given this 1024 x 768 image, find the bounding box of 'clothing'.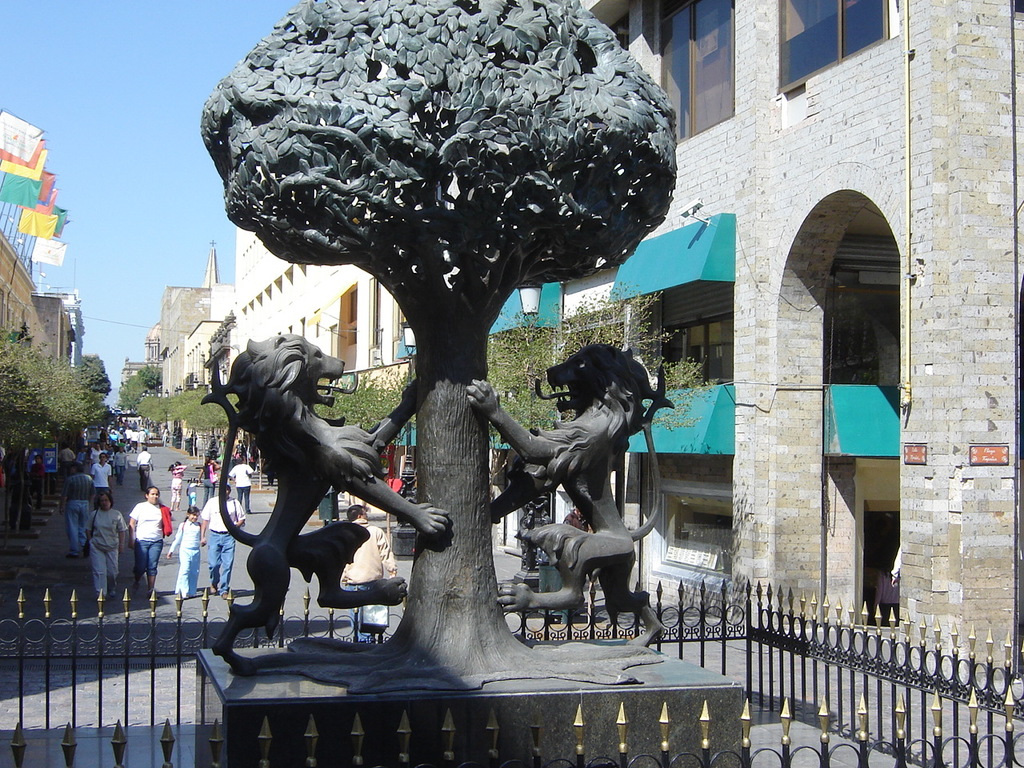
locate(131, 446, 154, 487).
